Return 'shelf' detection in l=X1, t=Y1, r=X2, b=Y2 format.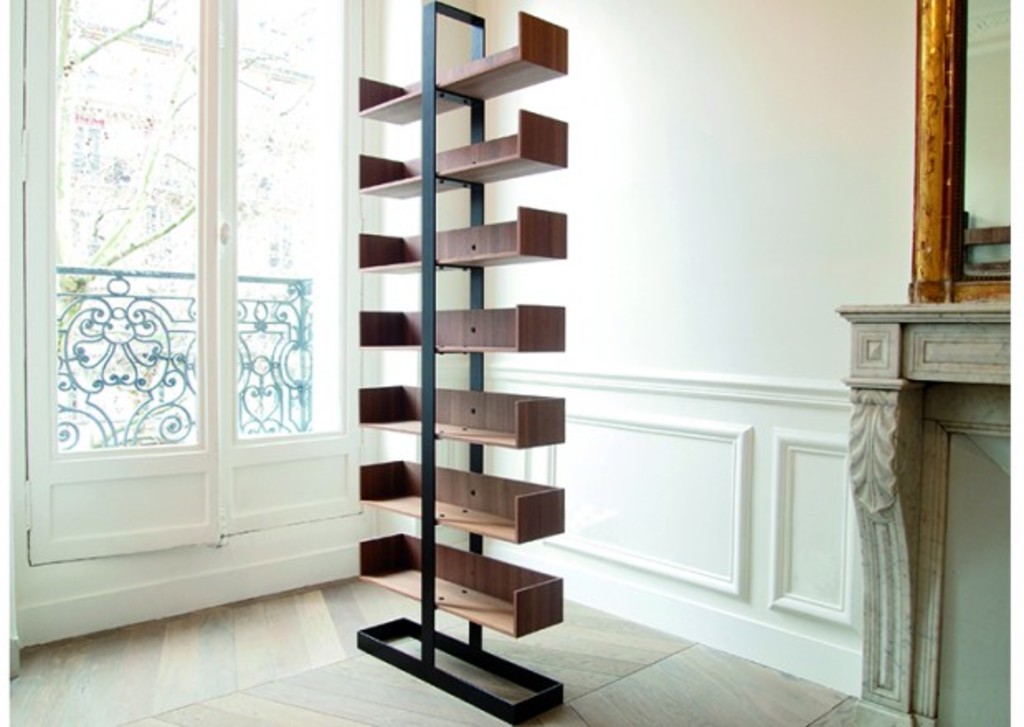
l=312, t=43, r=593, b=696.
